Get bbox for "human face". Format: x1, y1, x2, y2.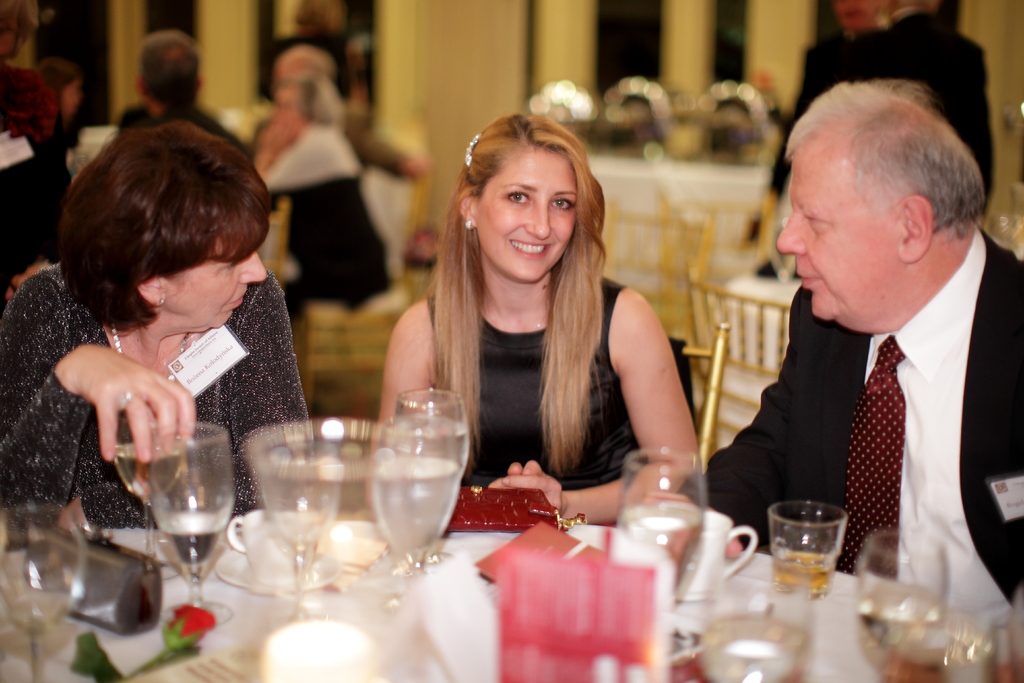
168, 249, 269, 331.
